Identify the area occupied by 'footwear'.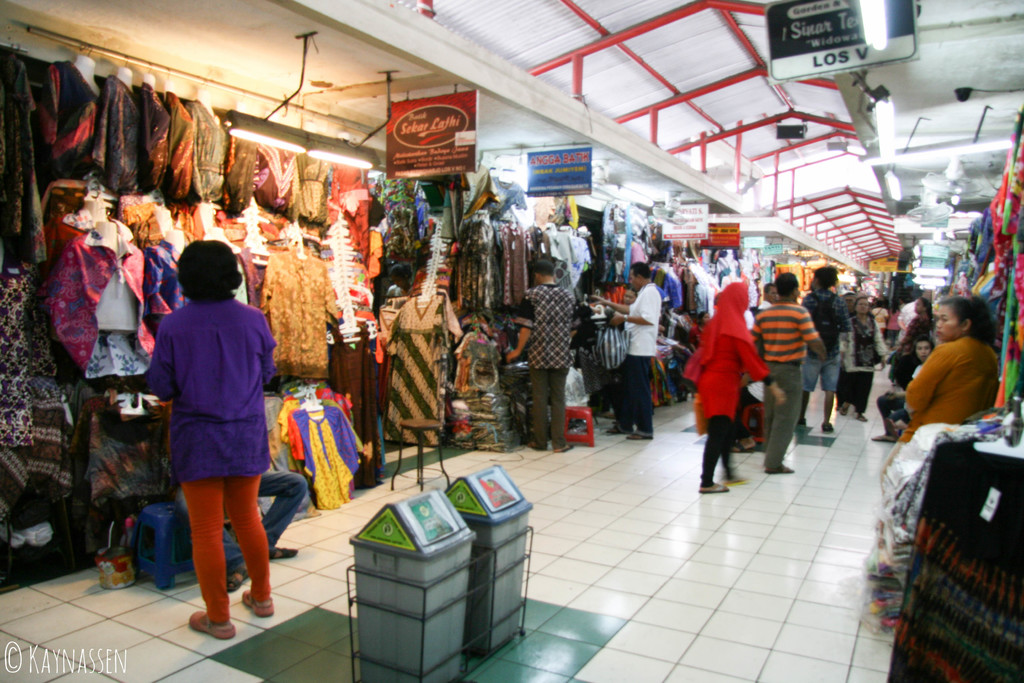
Area: detection(870, 432, 896, 445).
